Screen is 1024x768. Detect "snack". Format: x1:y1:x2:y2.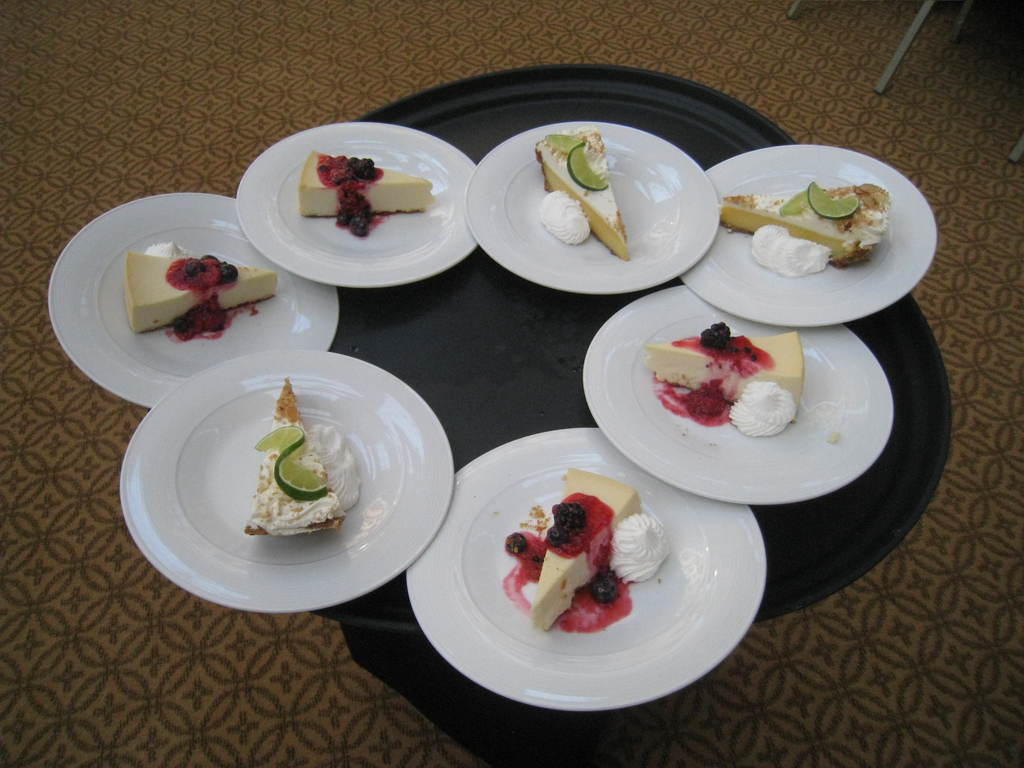
243:367:362:543.
